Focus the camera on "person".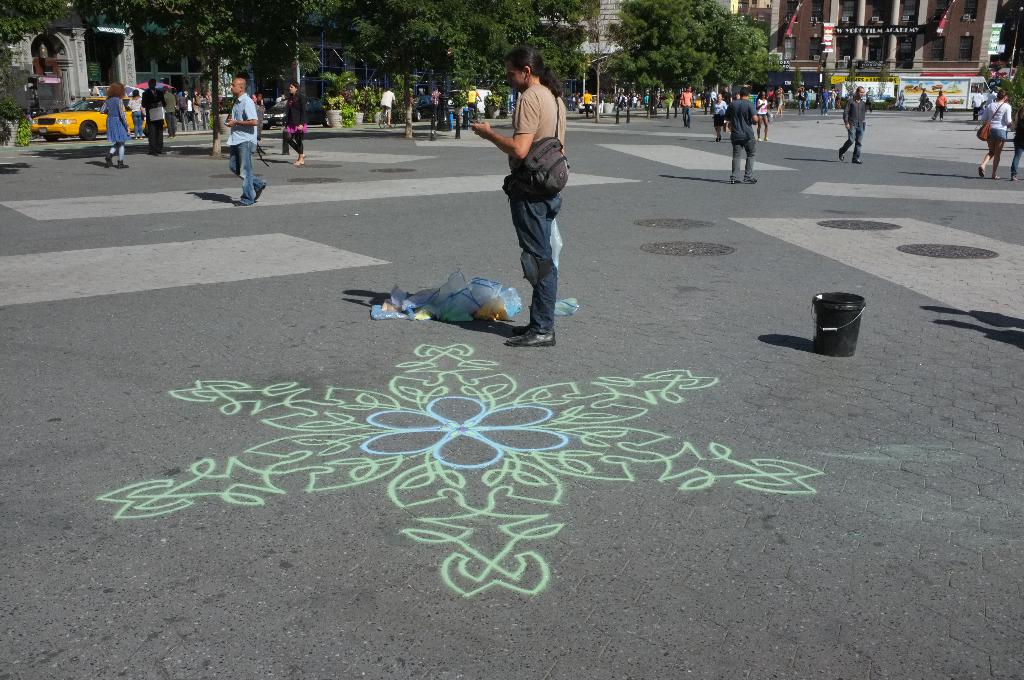
Focus region: 428/88/440/122.
